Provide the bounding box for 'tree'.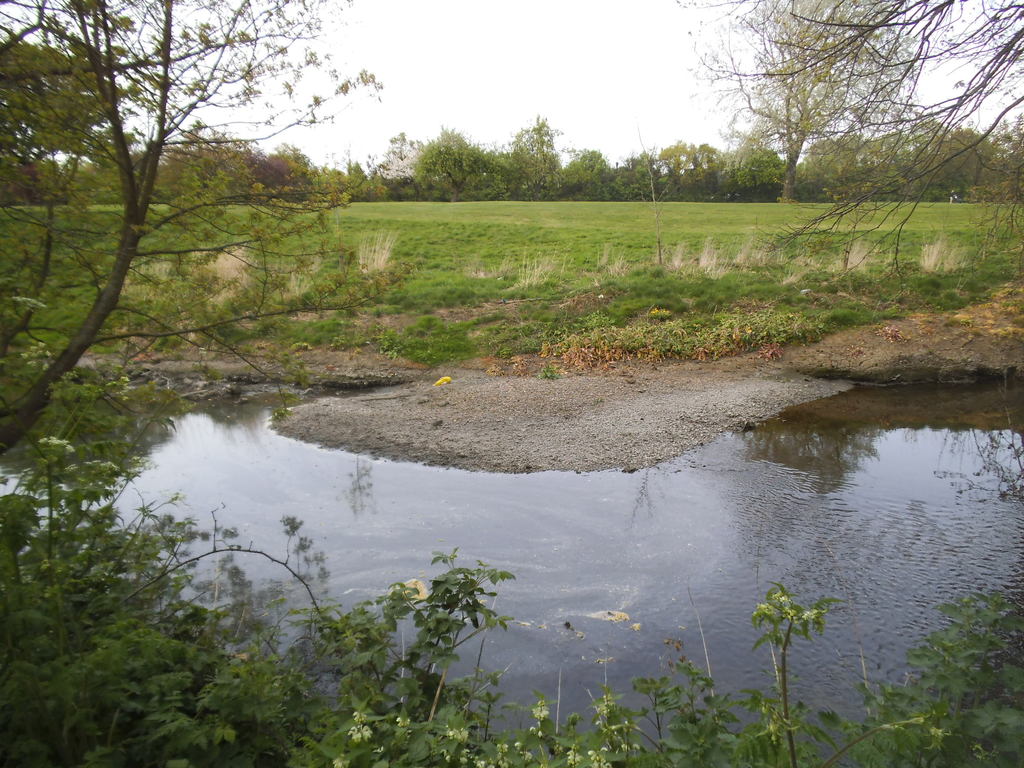
[407,122,505,203].
